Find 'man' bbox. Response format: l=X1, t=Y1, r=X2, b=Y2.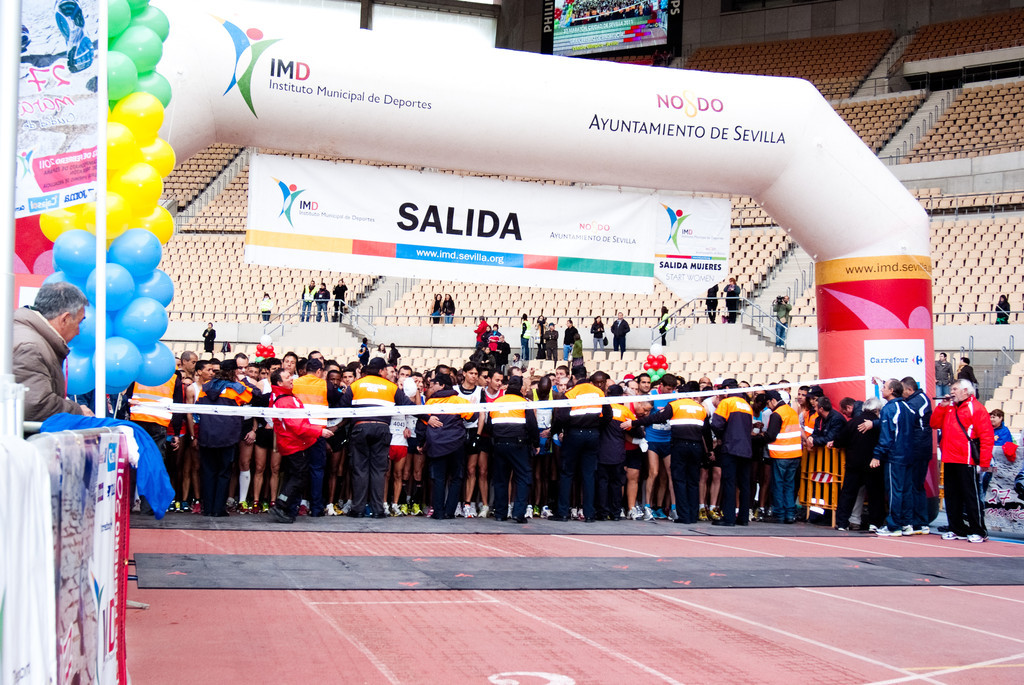
l=339, t=363, r=410, b=518.
